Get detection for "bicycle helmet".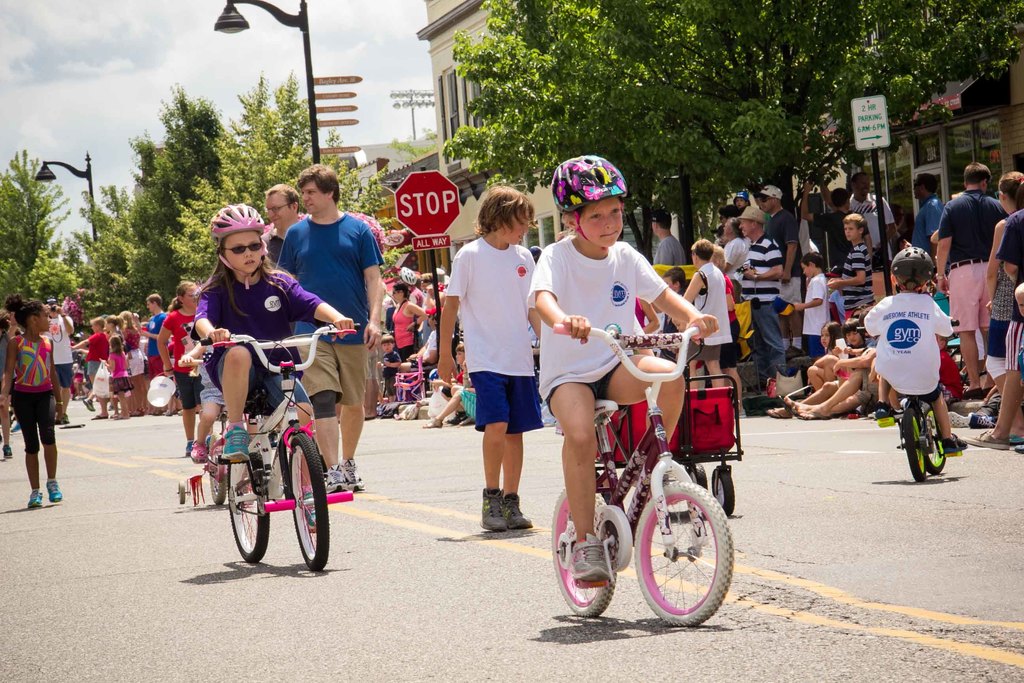
Detection: Rect(206, 201, 263, 236).
